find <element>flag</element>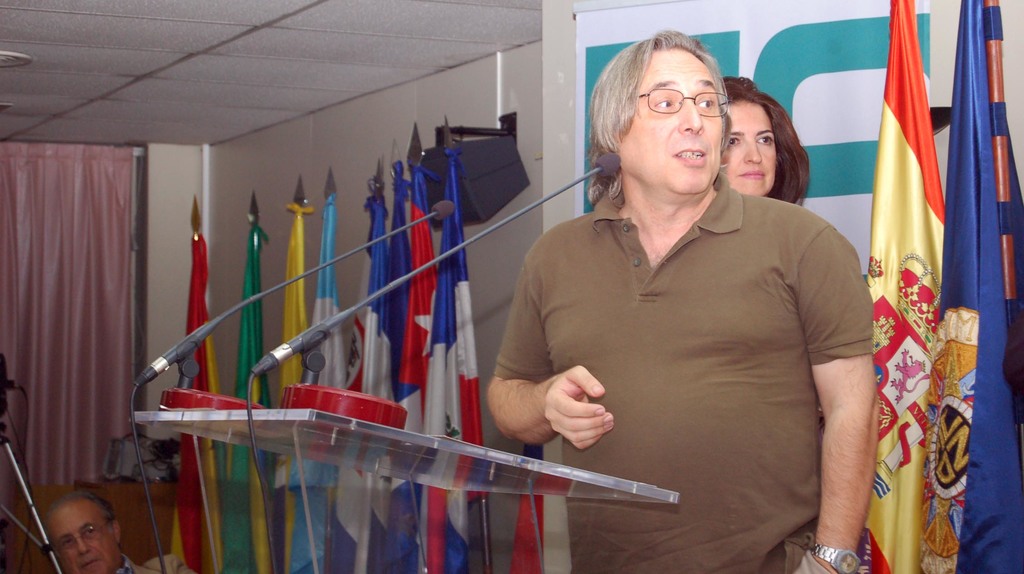
(x1=159, y1=225, x2=239, y2=573)
